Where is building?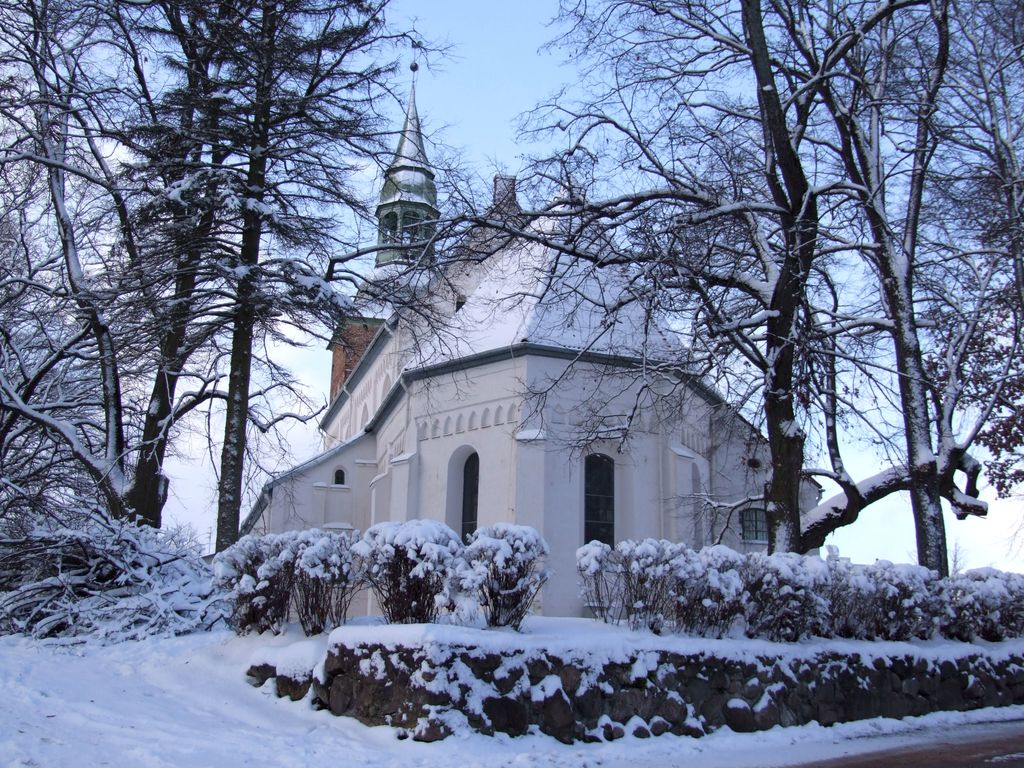
box(237, 36, 824, 618).
